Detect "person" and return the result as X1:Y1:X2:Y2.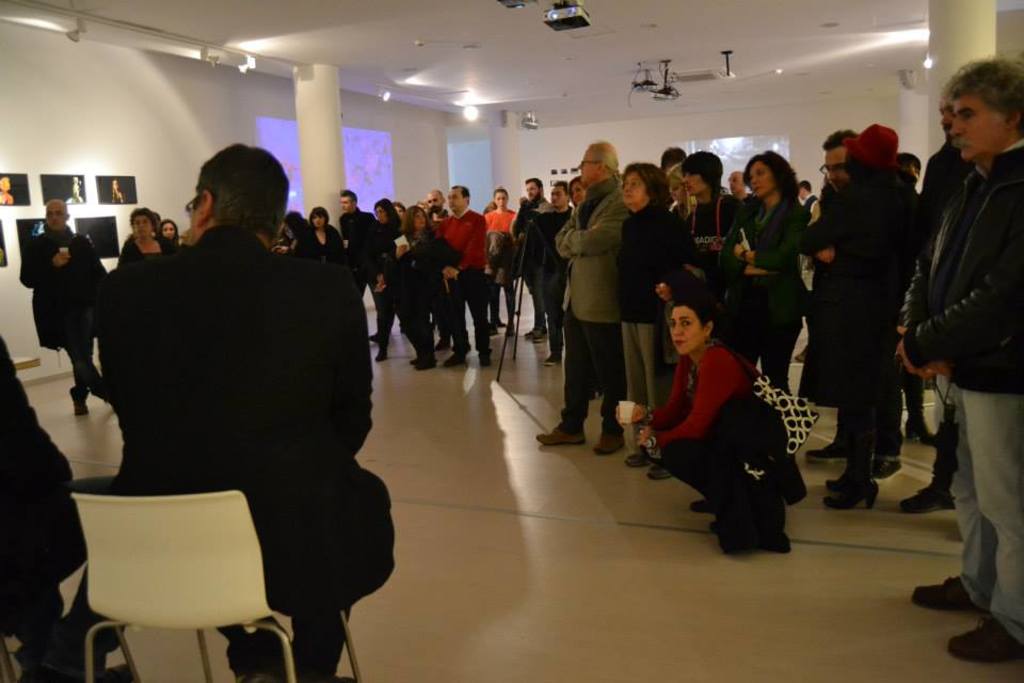
432:191:449:217.
